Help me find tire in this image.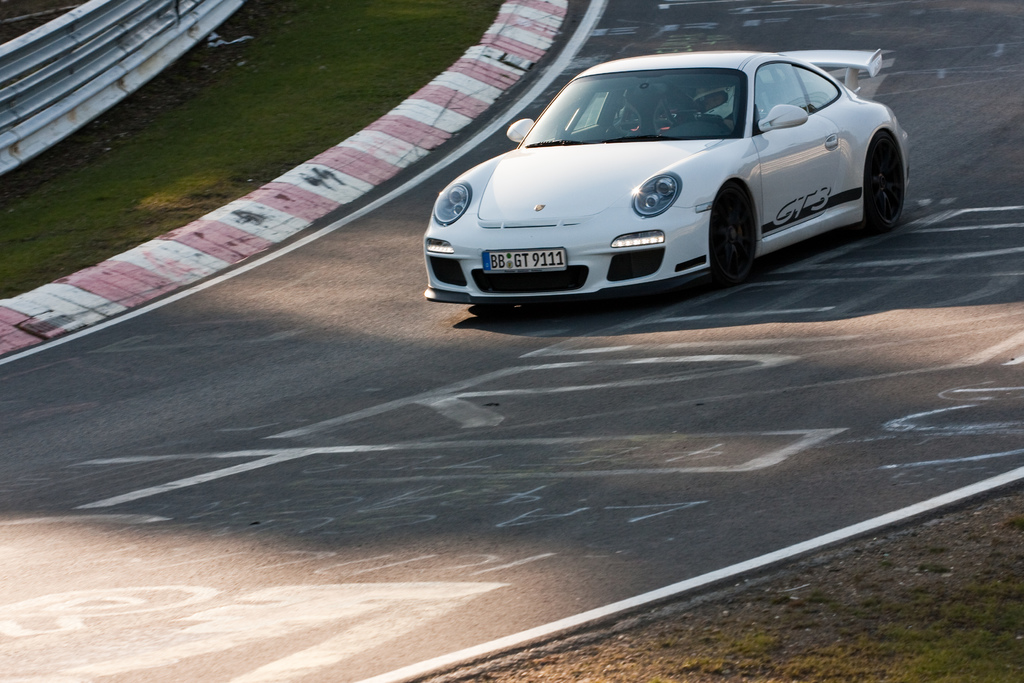
Found it: bbox=(707, 183, 755, 283).
